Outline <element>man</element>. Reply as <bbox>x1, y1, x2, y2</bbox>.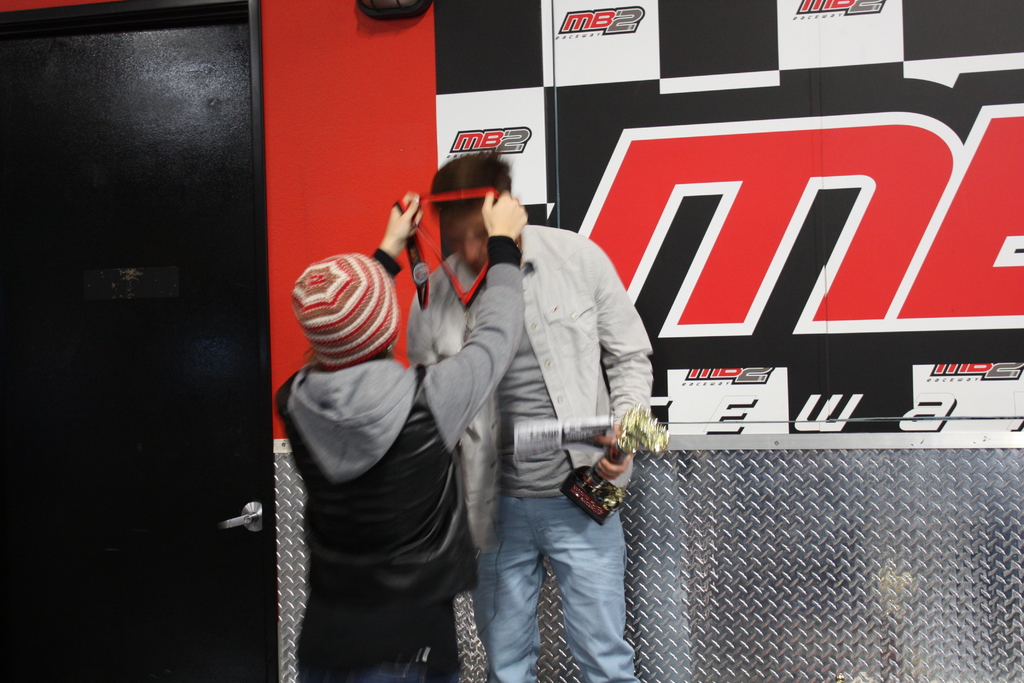
<bbox>448, 157, 663, 659</bbox>.
